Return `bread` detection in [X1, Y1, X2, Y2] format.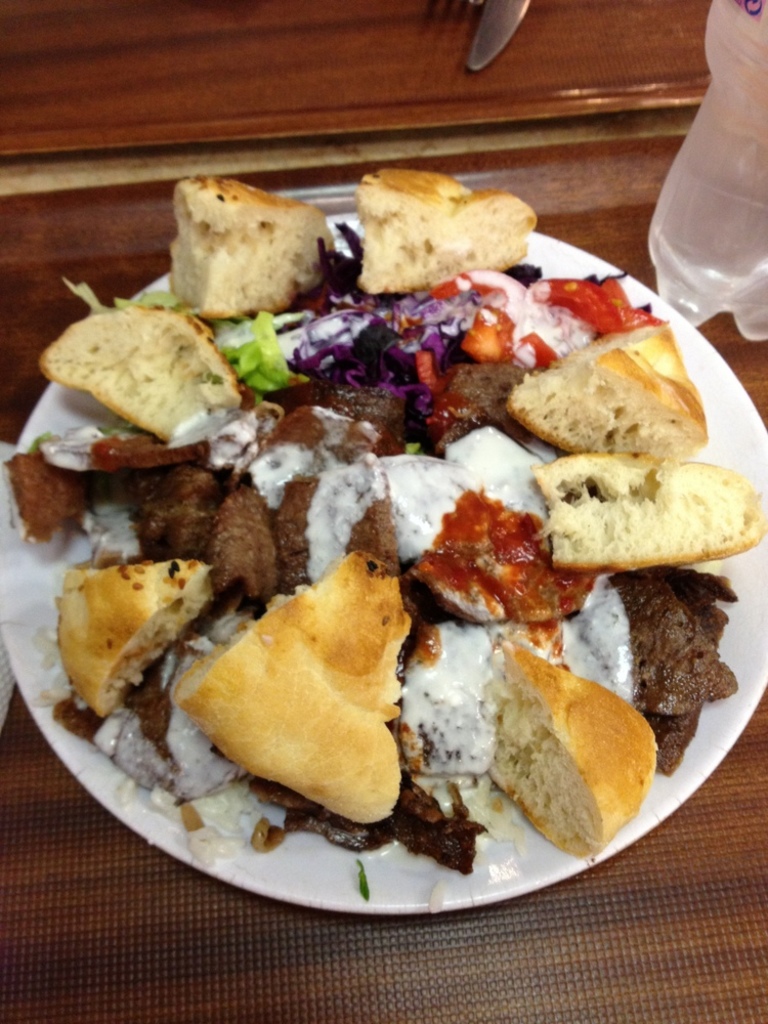
[169, 548, 399, 822].
